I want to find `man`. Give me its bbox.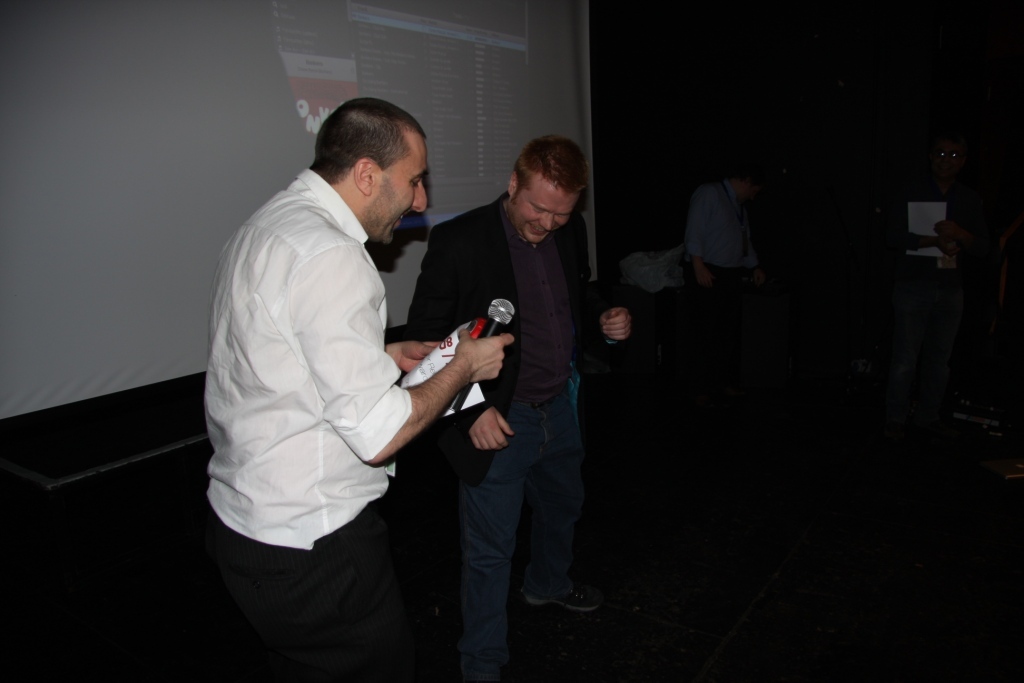
box(883, 131, 979, 439).
